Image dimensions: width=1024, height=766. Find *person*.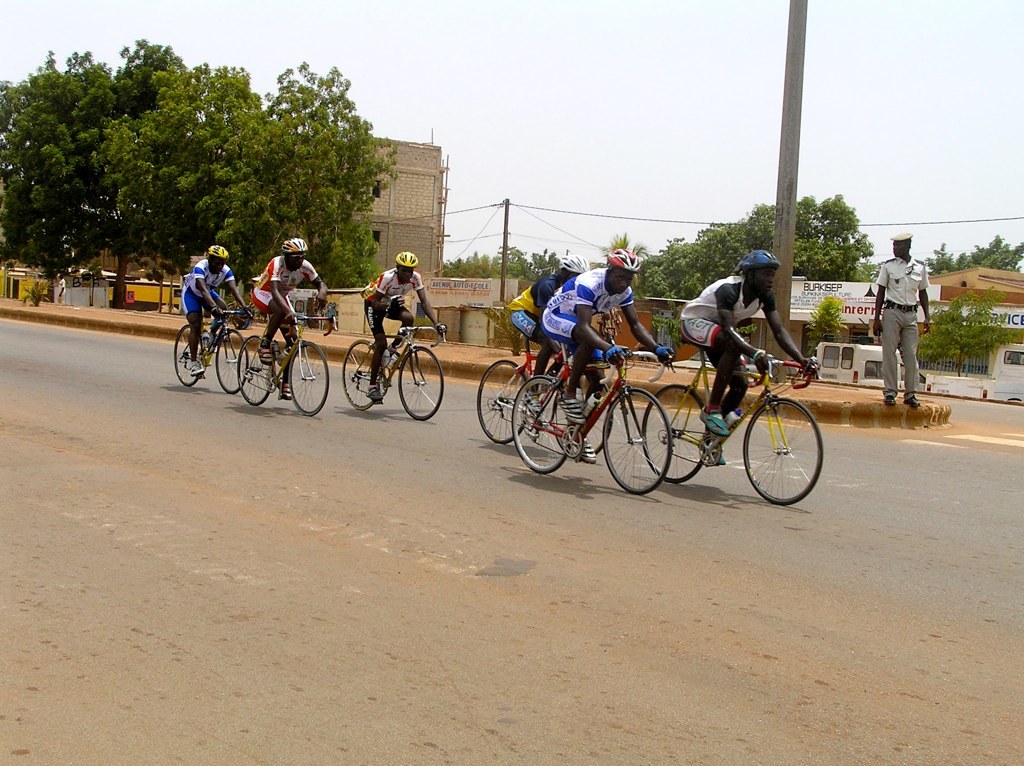
(x1=178, y1=233, x2=241, y2=398).
